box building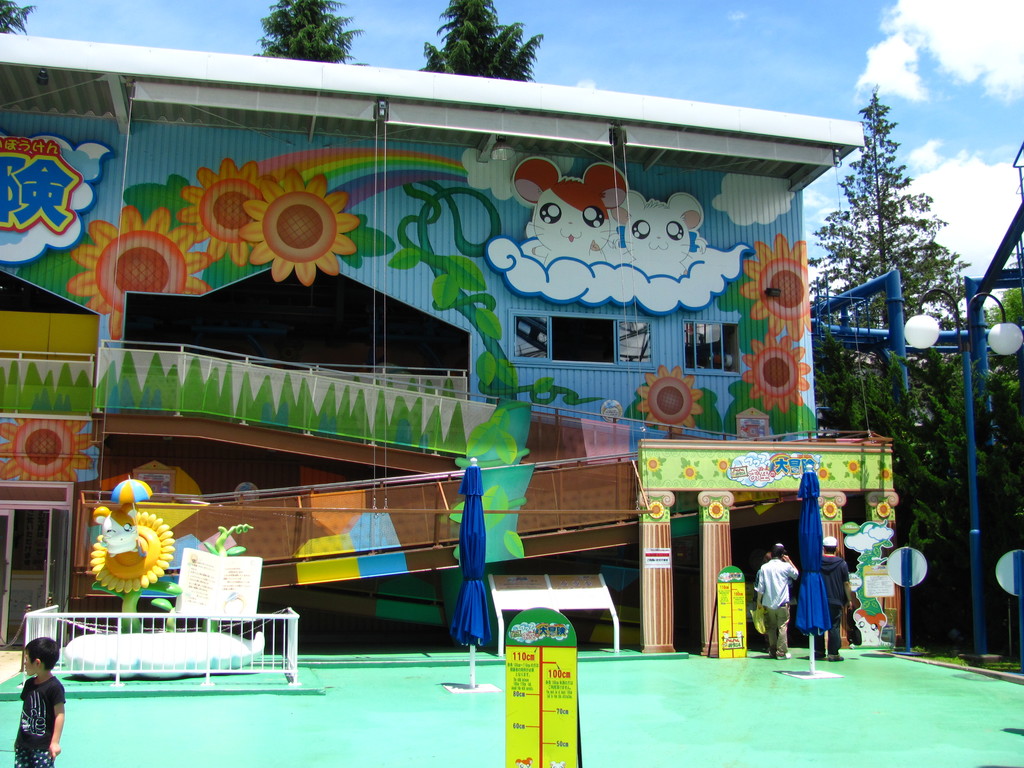
[0, 33, 898, 651]
